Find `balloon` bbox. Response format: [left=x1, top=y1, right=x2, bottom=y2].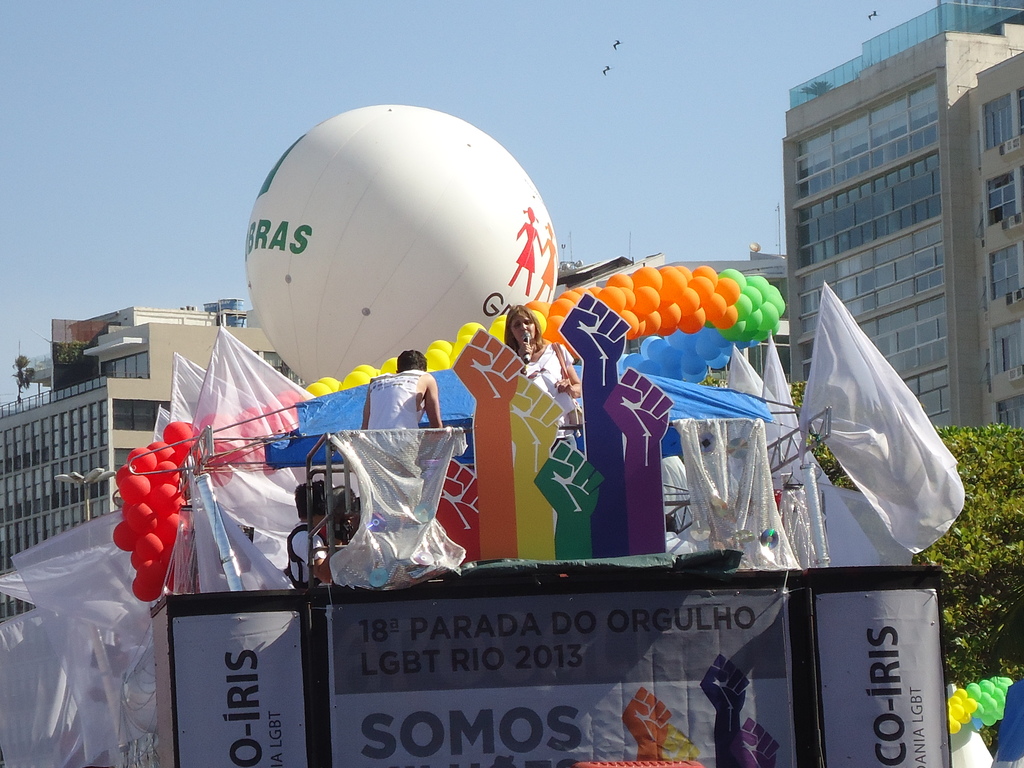
[left=305, top=380, right=332, bottom=399].
